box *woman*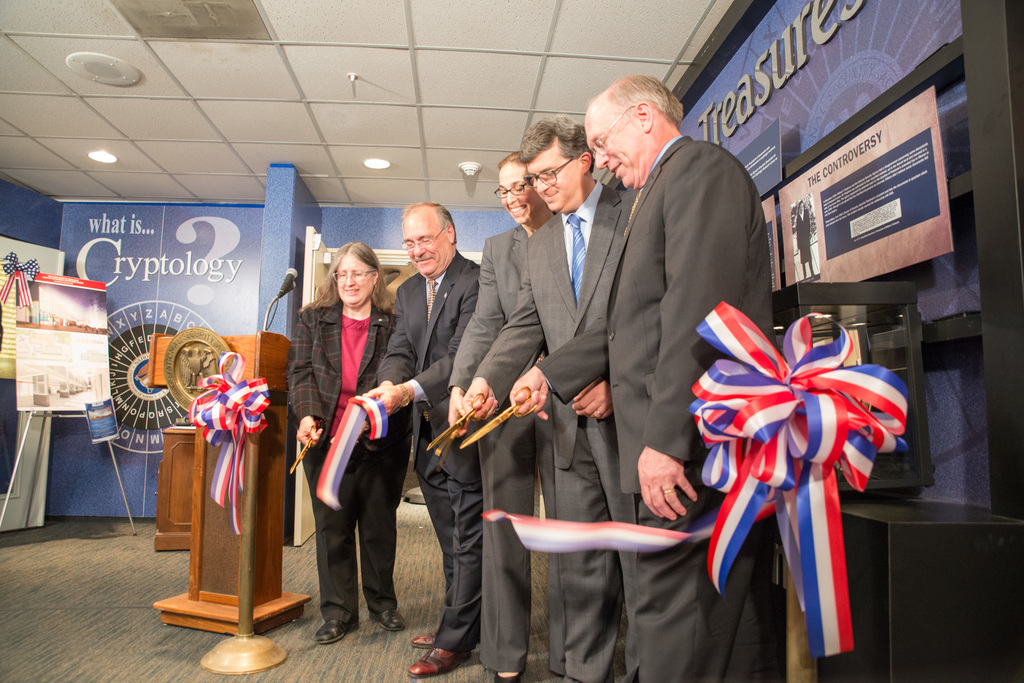
[left=294, top=243, right=438, bottom=645]
